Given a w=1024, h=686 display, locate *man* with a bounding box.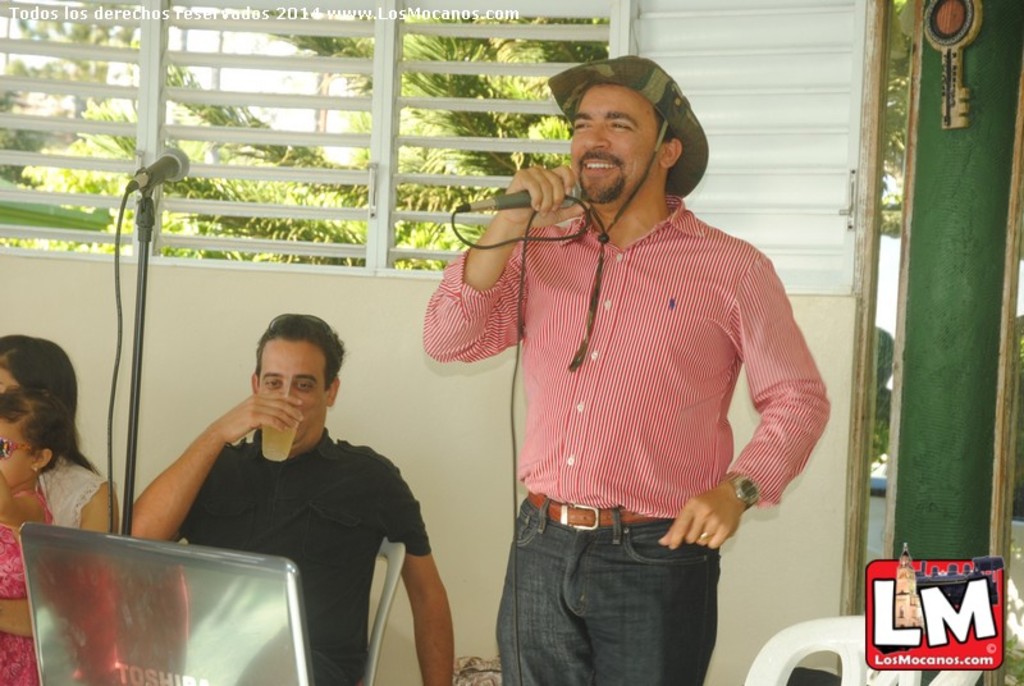
Located: detection(421, 52, 831, 685).
